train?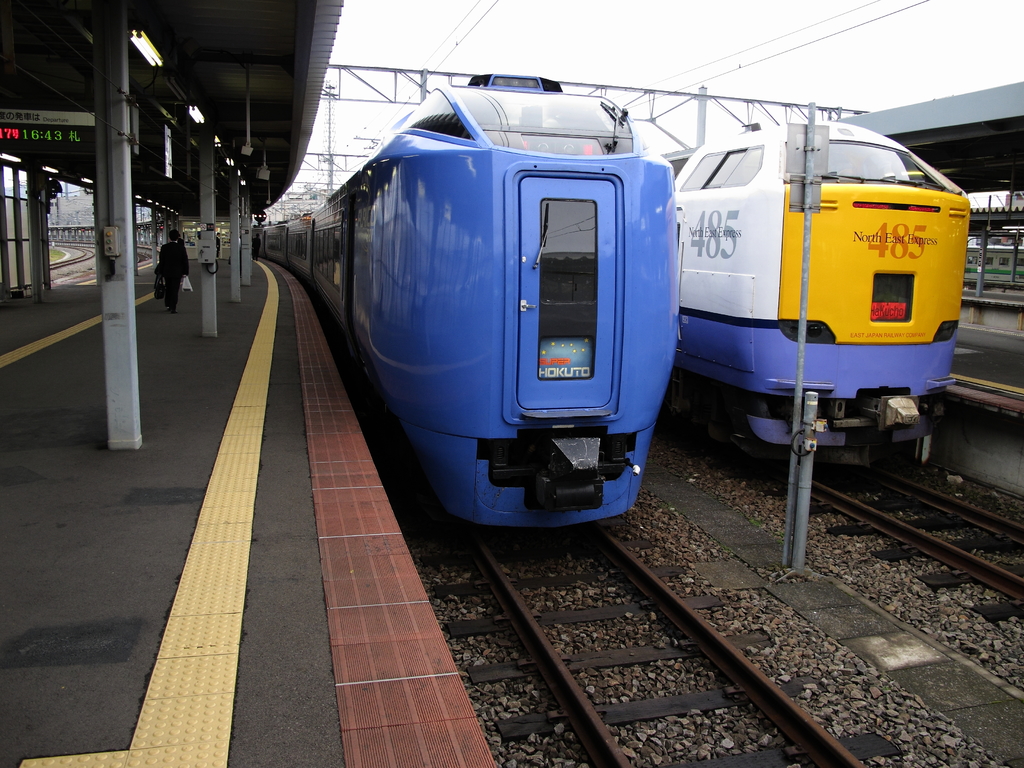
[x1=250, y1=74, x2=674, y2=540]
